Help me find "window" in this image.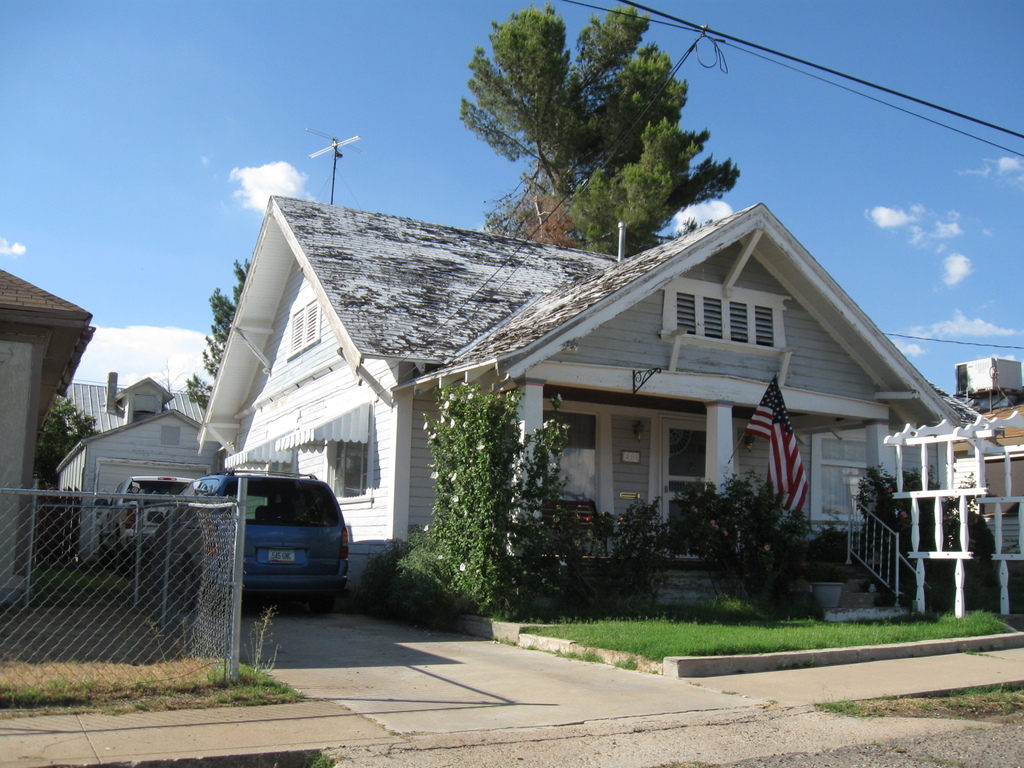
Found it: x1=282 y1=300 x2=323 y2=360.
